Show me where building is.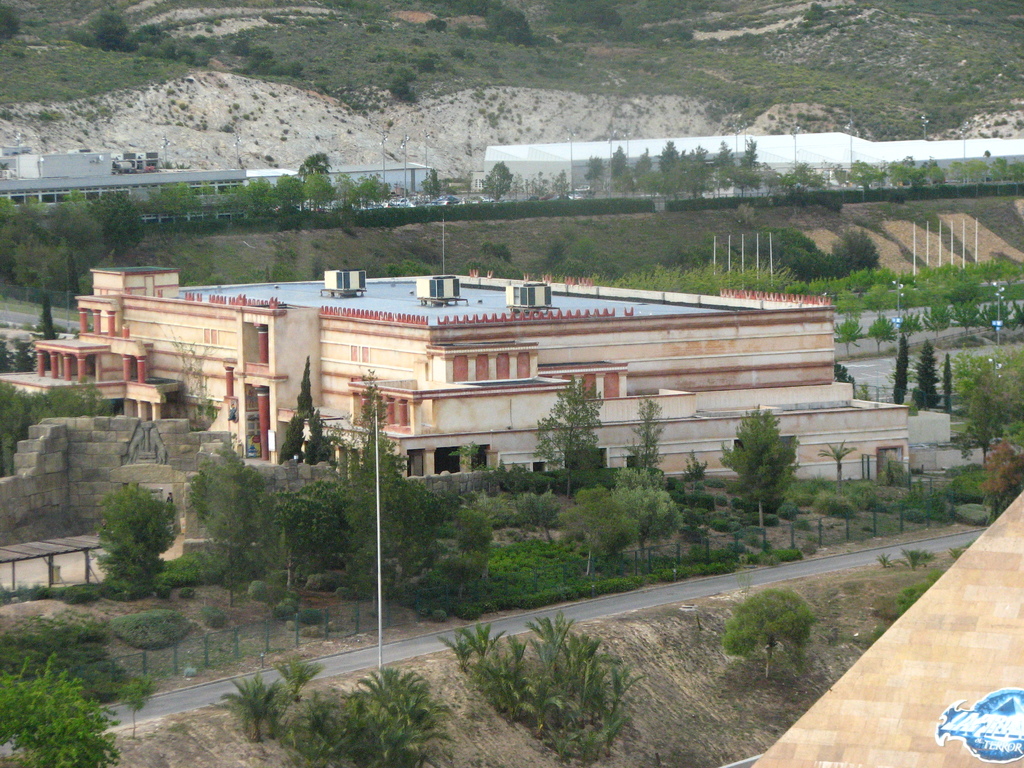
building is at {"left": 0, "top": 154, "right": 246, "bottom": 223}.
